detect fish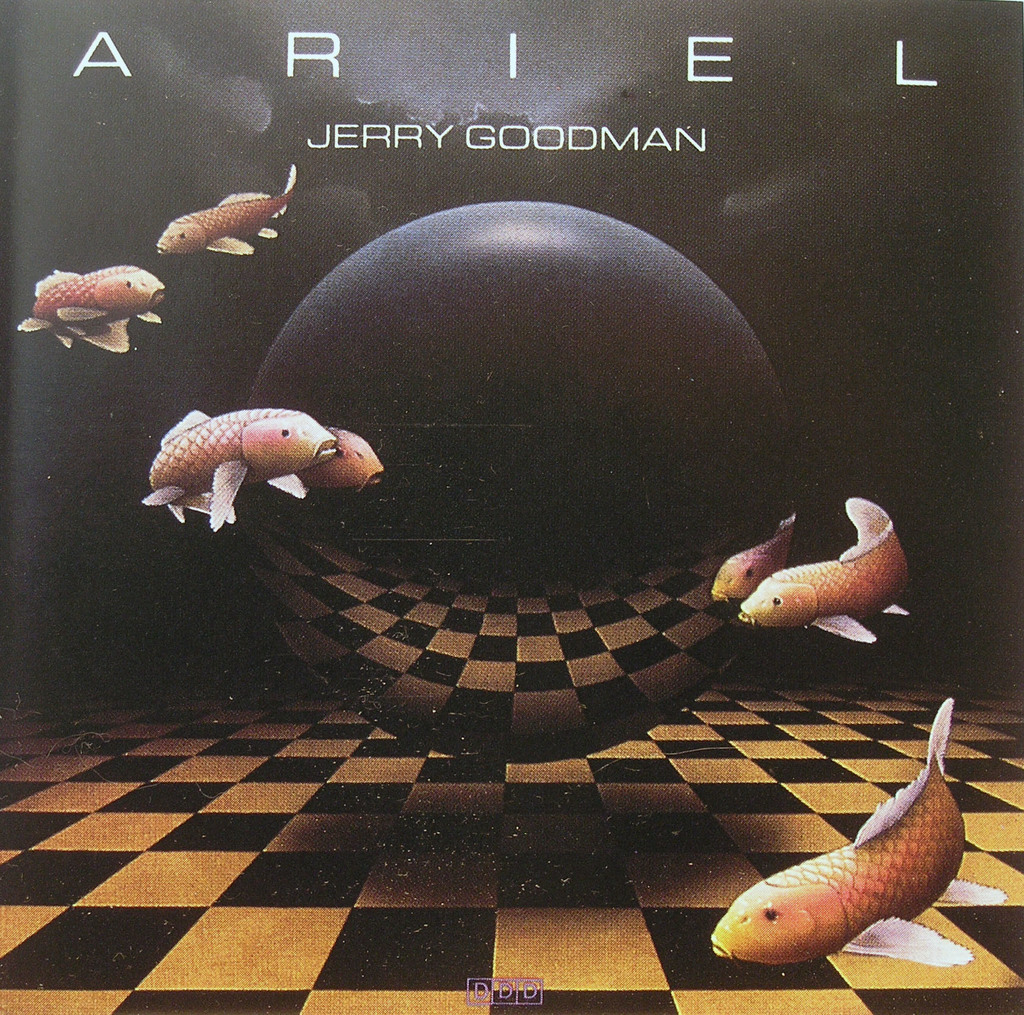
detection(154, 173, 293, 256)
